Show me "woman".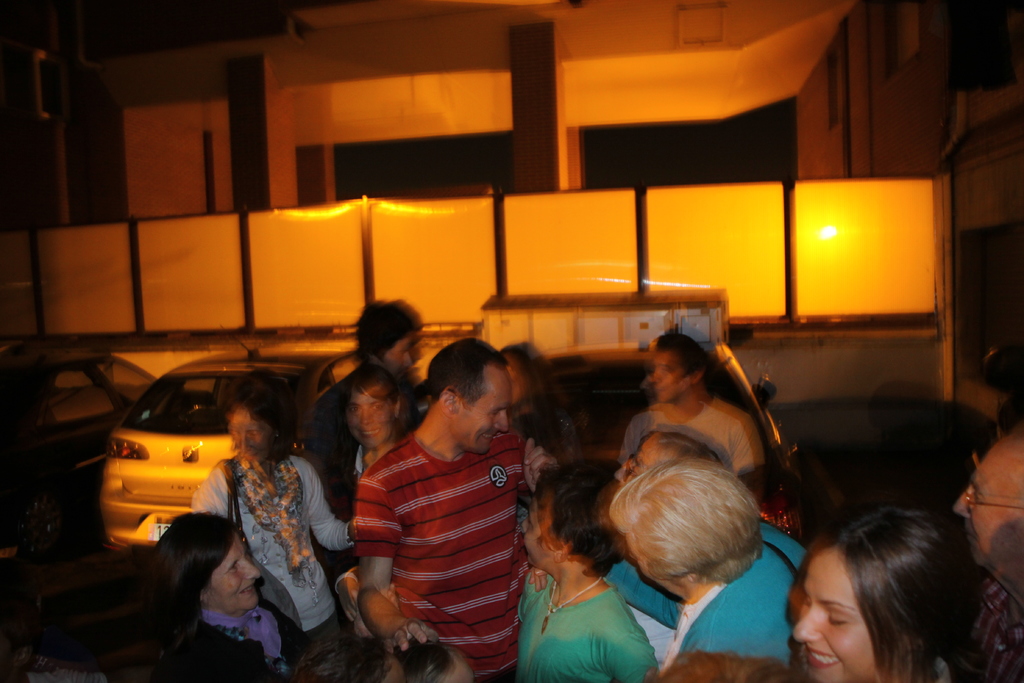
"woman" is here: pyautogui.locateOnScreen(145, 509, 297, 682).
